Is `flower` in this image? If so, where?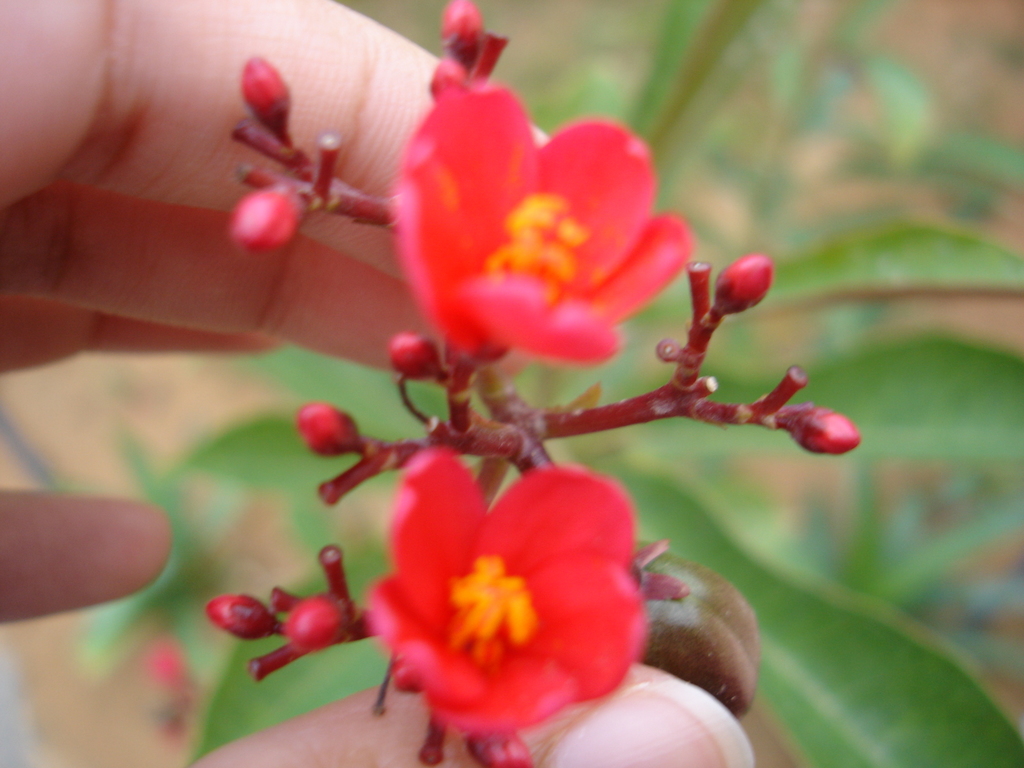
Yes, at <box>718,252,773,308</box>.
